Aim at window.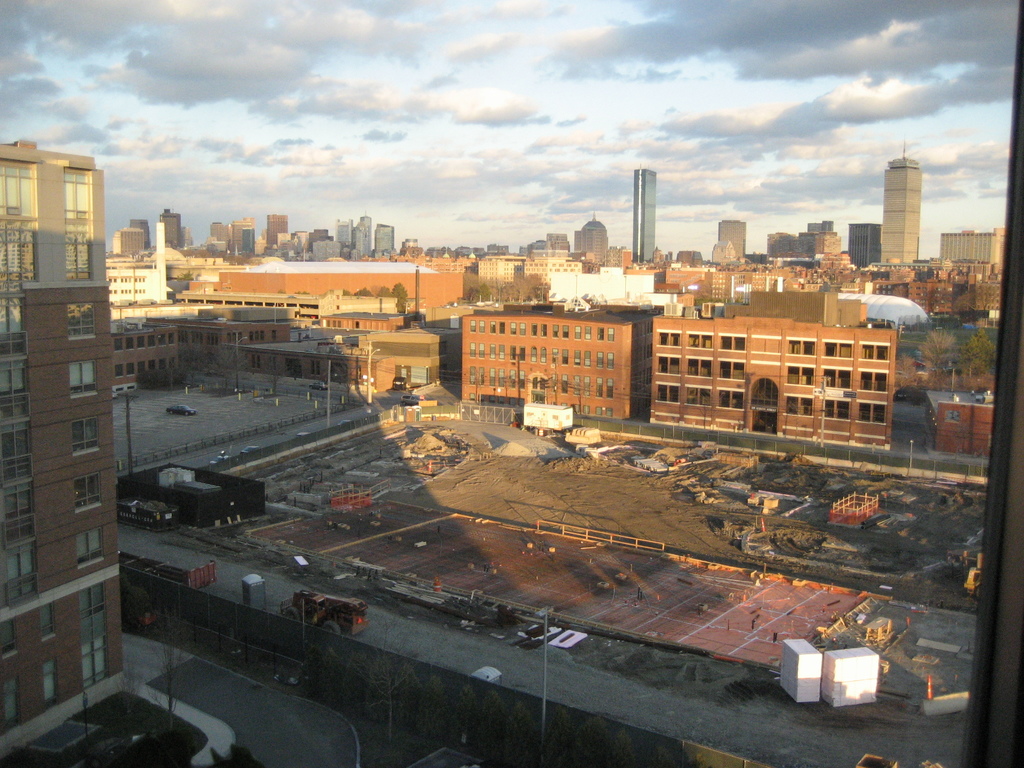
Aimed at (x1=75, y1=422, x2=96, y2=454).
